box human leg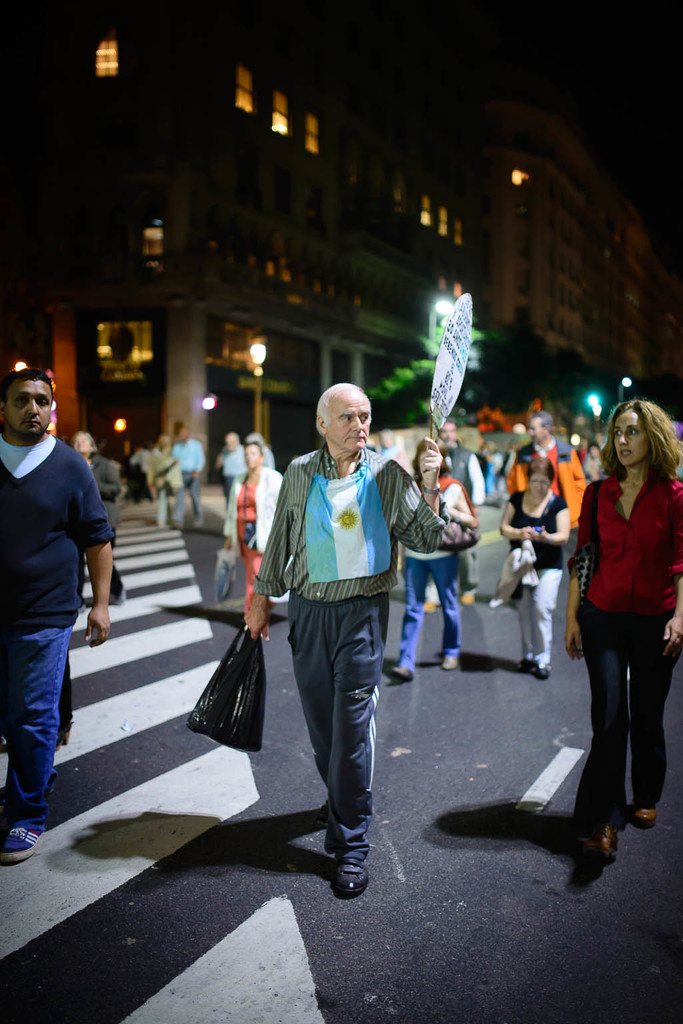
285, 595, 331, 813
